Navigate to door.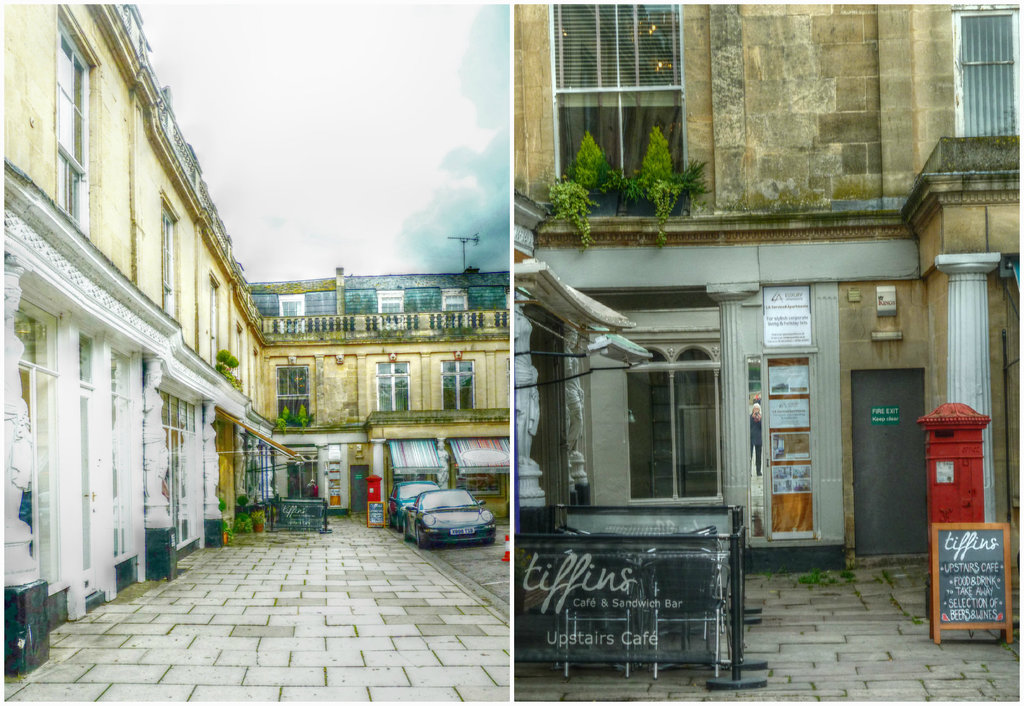
Navigation target: BBox(746, 334, 846, 554).
